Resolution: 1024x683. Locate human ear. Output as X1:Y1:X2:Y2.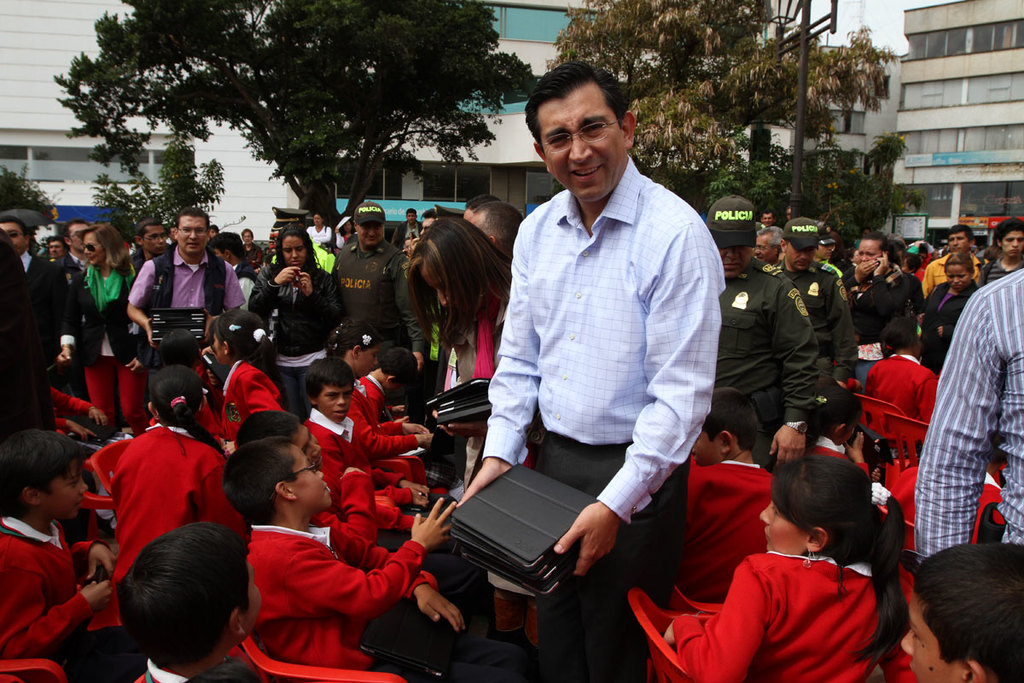
835:424:843:439.
